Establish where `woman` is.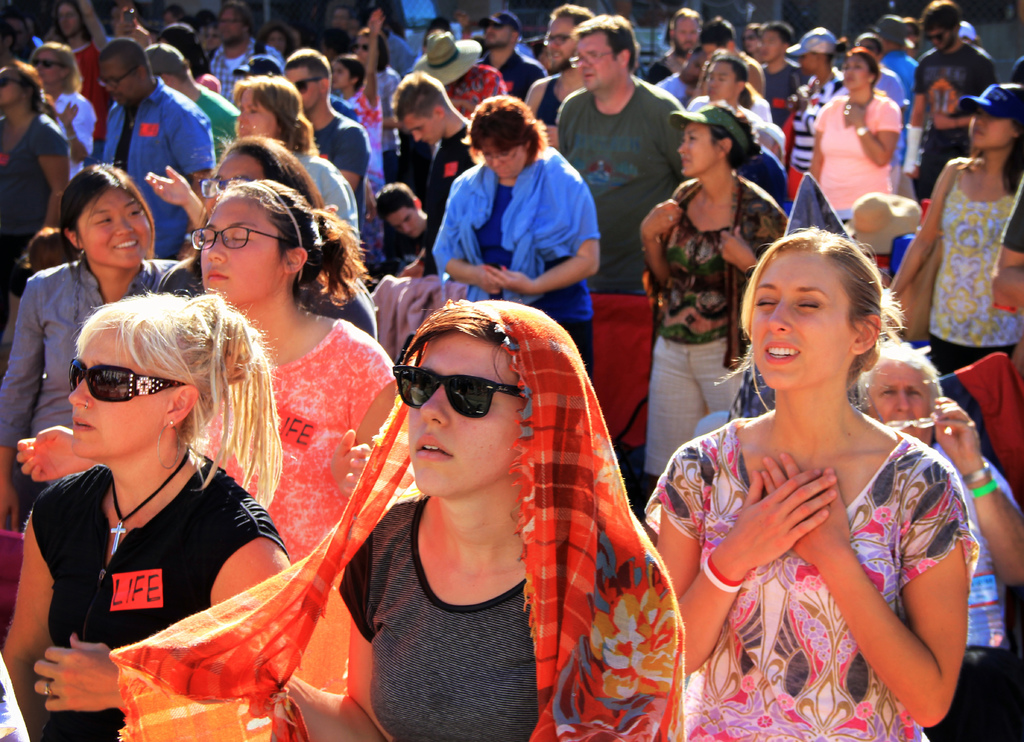
Established at x1=885, y1=83, x2=1023, y2=385.
